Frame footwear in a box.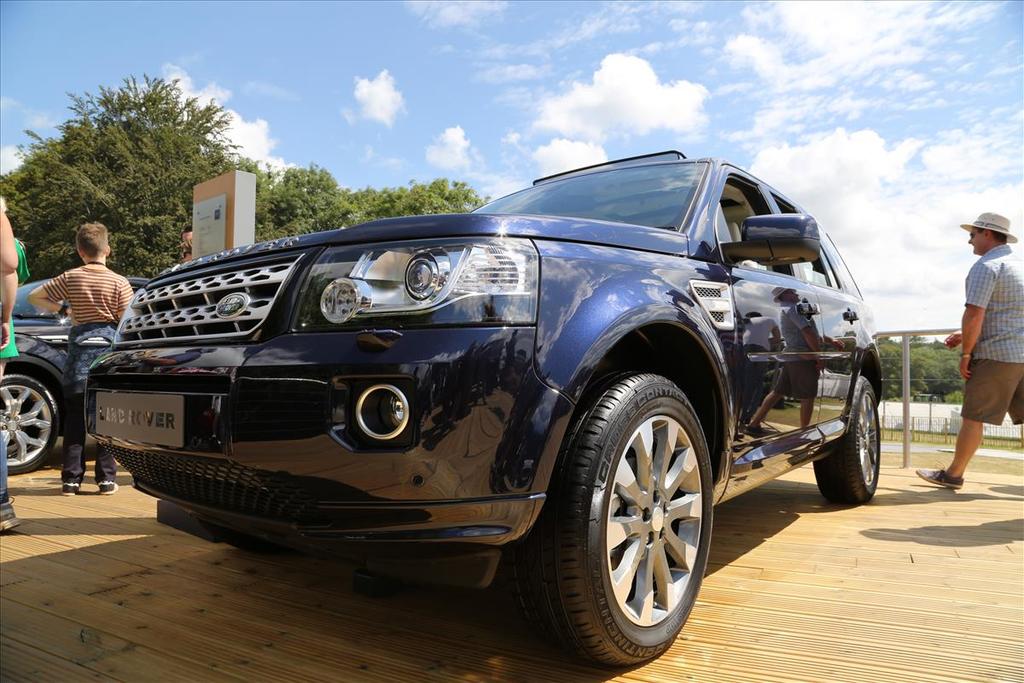
locate(63, 476, 79, 493).
